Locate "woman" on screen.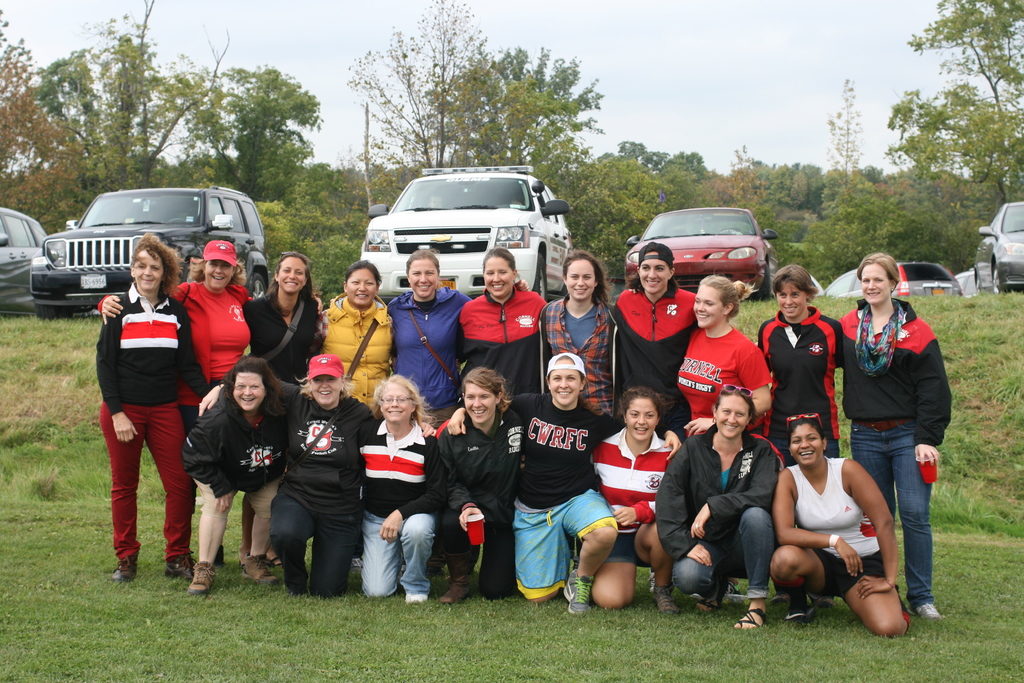
On screen at [385,243,531,419].
